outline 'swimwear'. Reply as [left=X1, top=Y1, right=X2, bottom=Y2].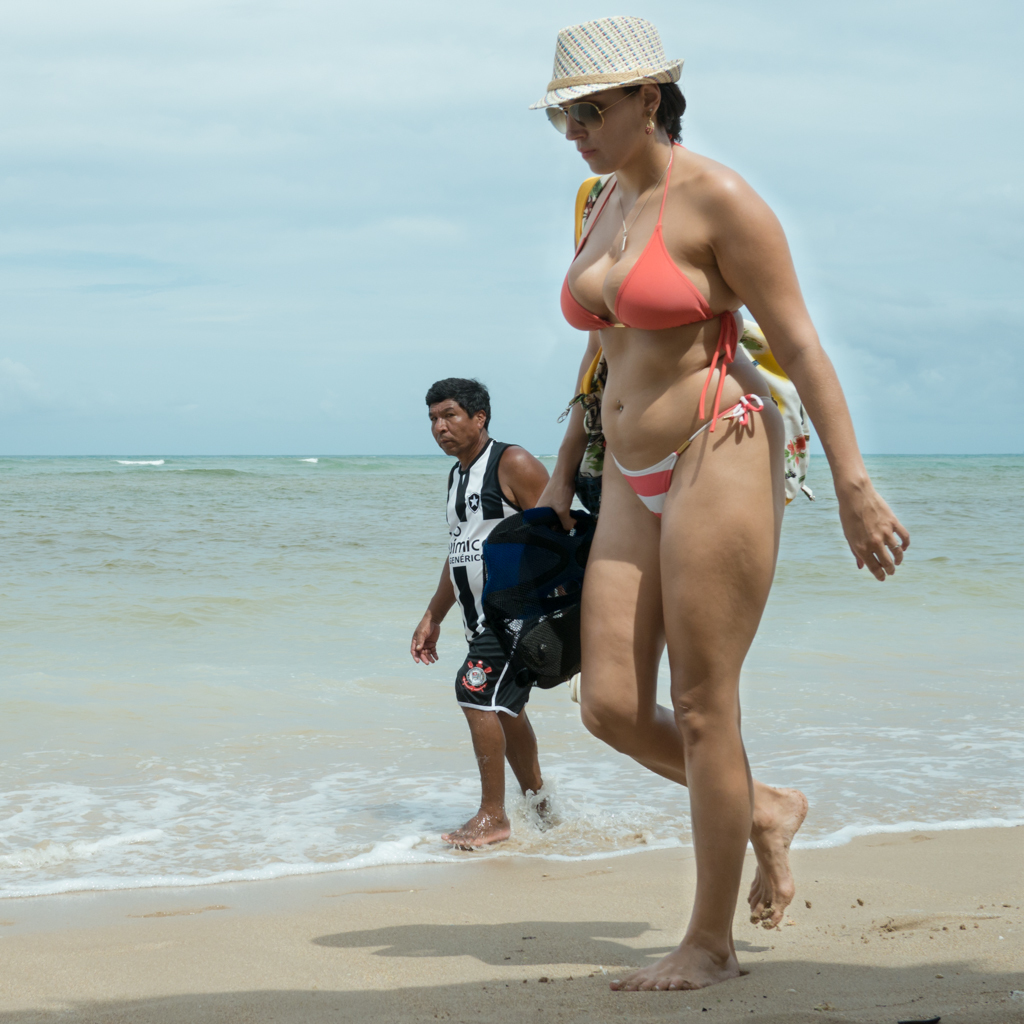
[left=596, top=377, right=788, bottom=522].
